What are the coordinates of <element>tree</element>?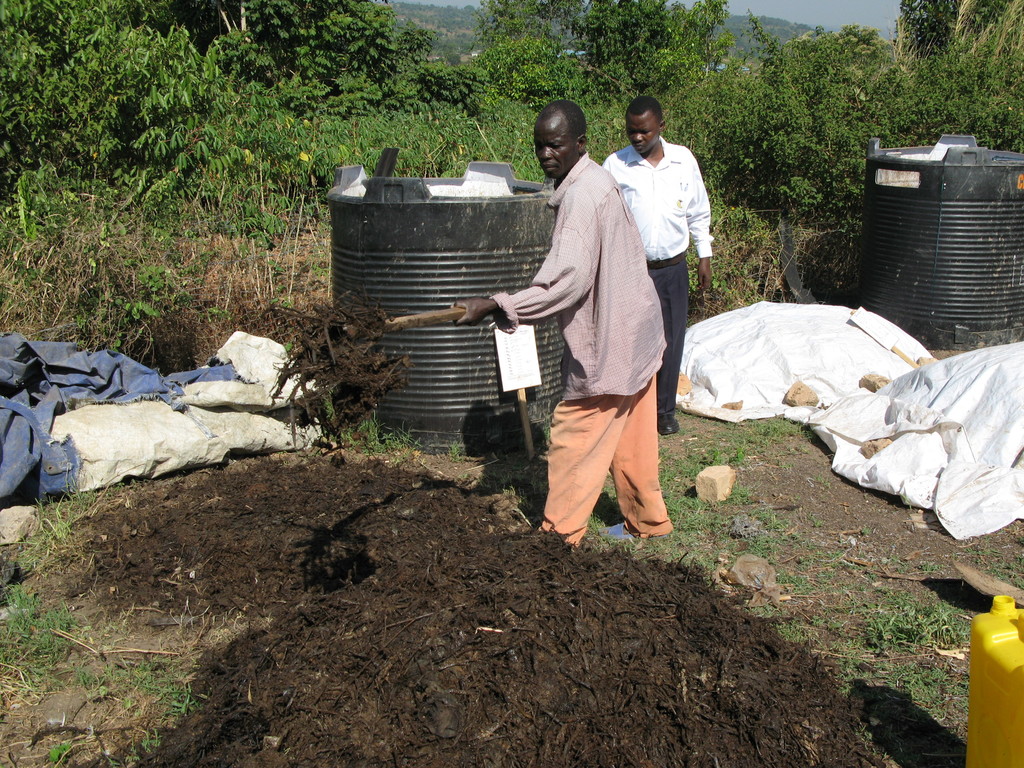
bbox=[716, 0, 948, 217].
